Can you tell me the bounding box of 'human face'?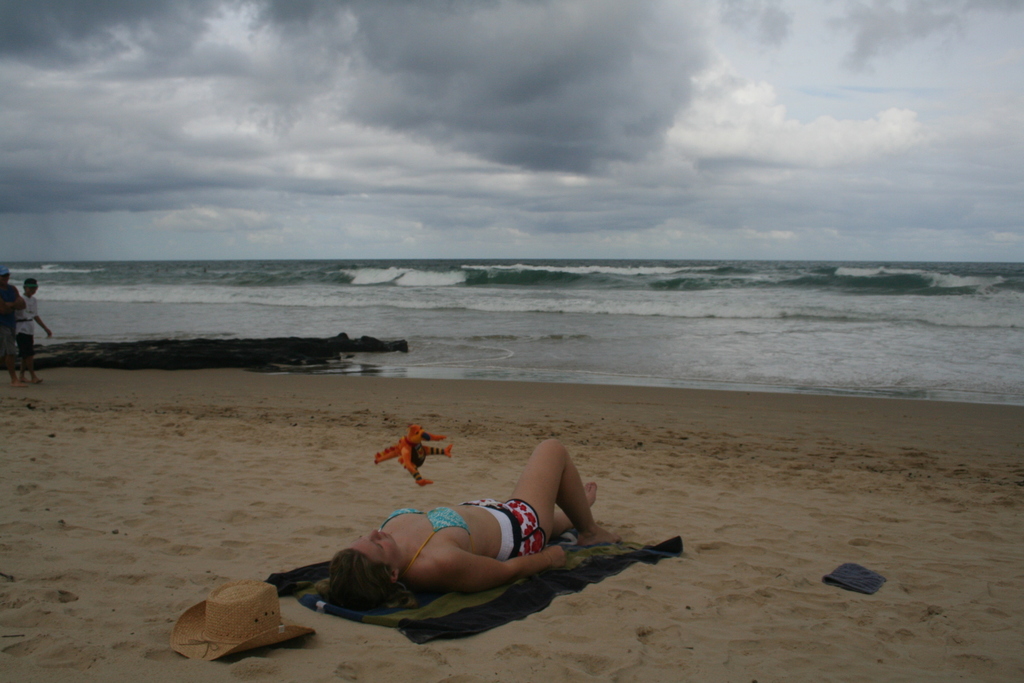
[left=1, top=272, right=11, bottom=288].
